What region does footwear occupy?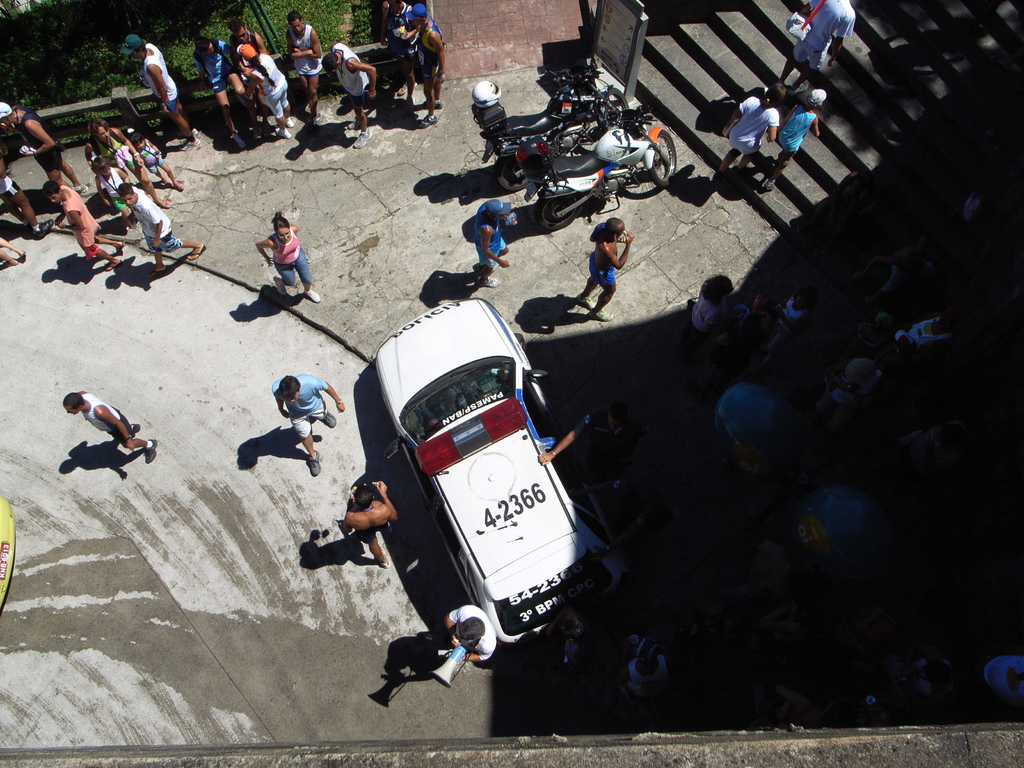
[181, 244, 207, 257].
